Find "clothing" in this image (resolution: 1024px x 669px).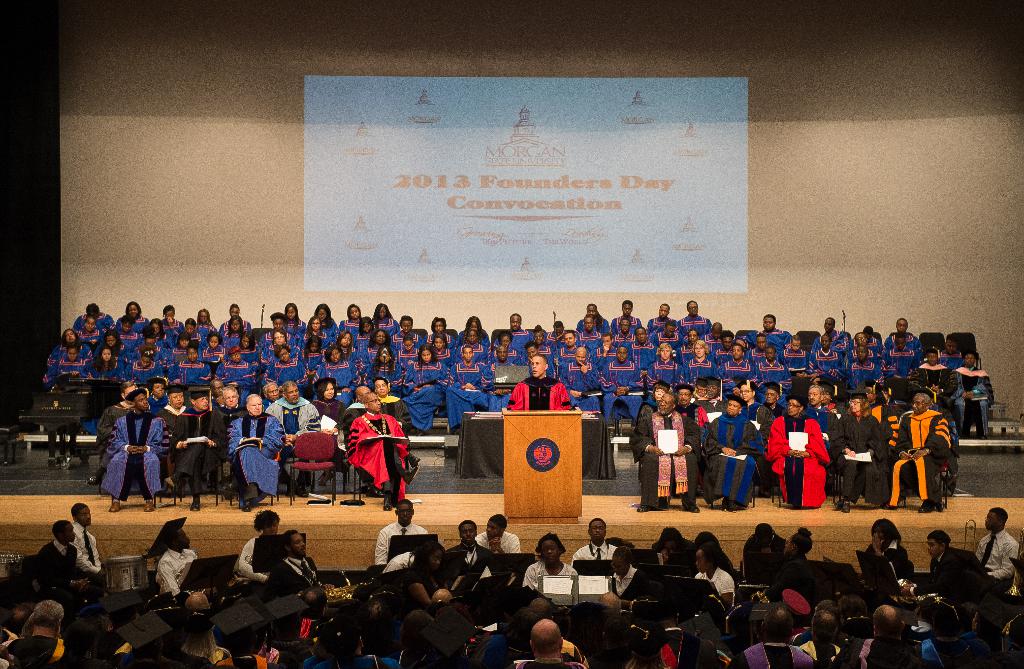
[213,655,271,668].
